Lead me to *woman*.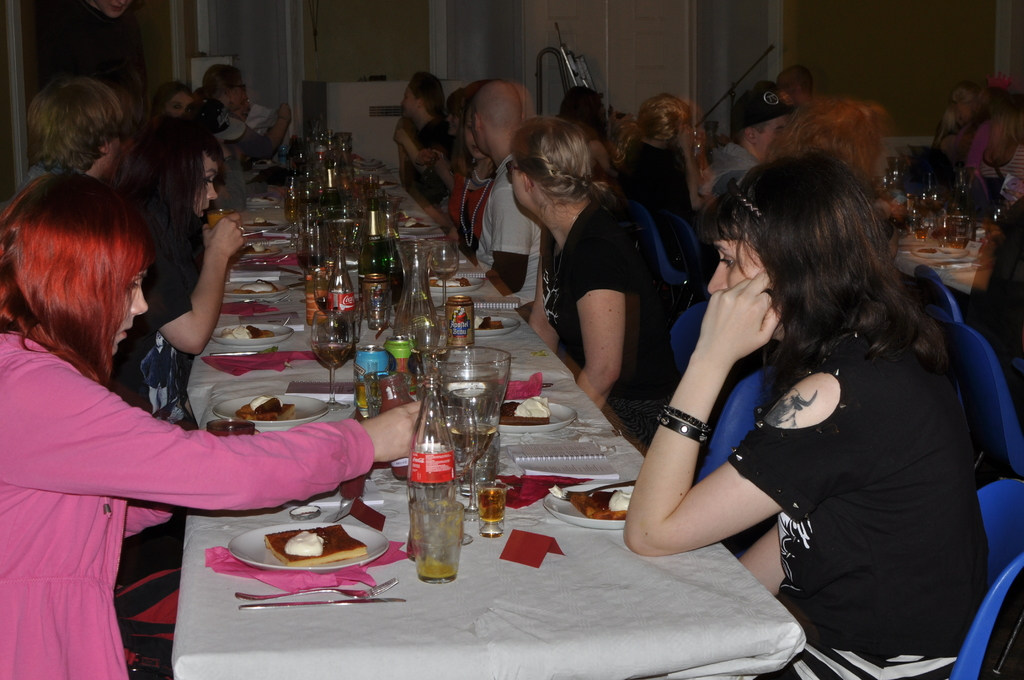
Lead to detection(154, 84, 200, 124).
